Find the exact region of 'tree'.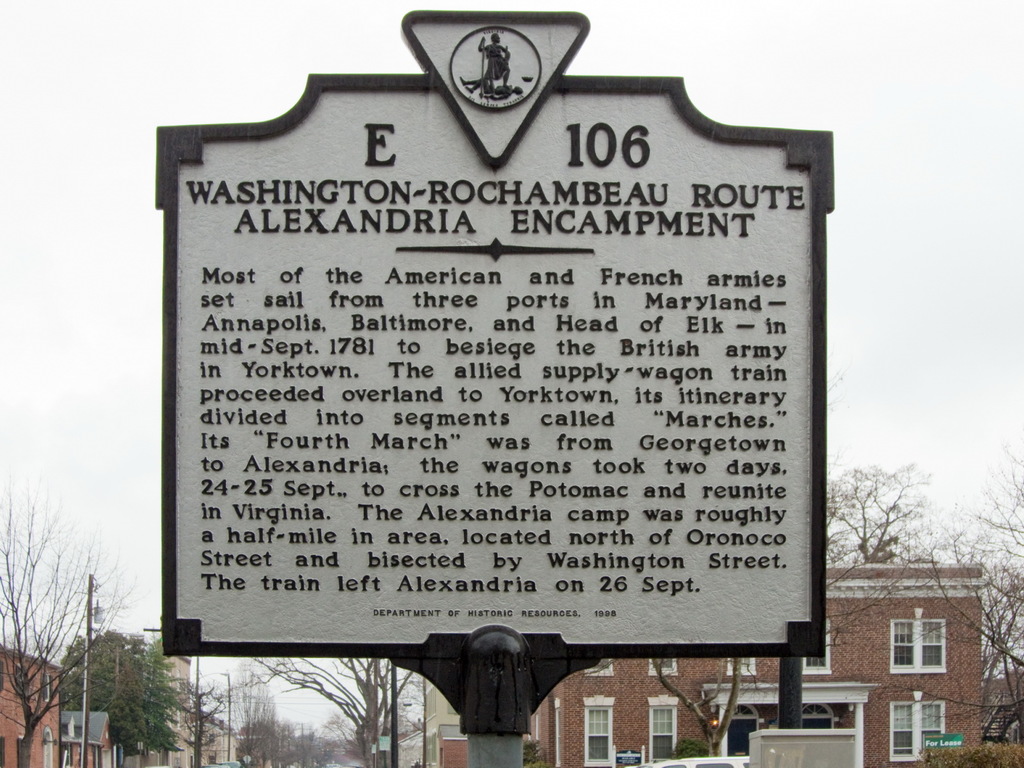
Exact region: left=641, top=651, right=769, bottom=754.
